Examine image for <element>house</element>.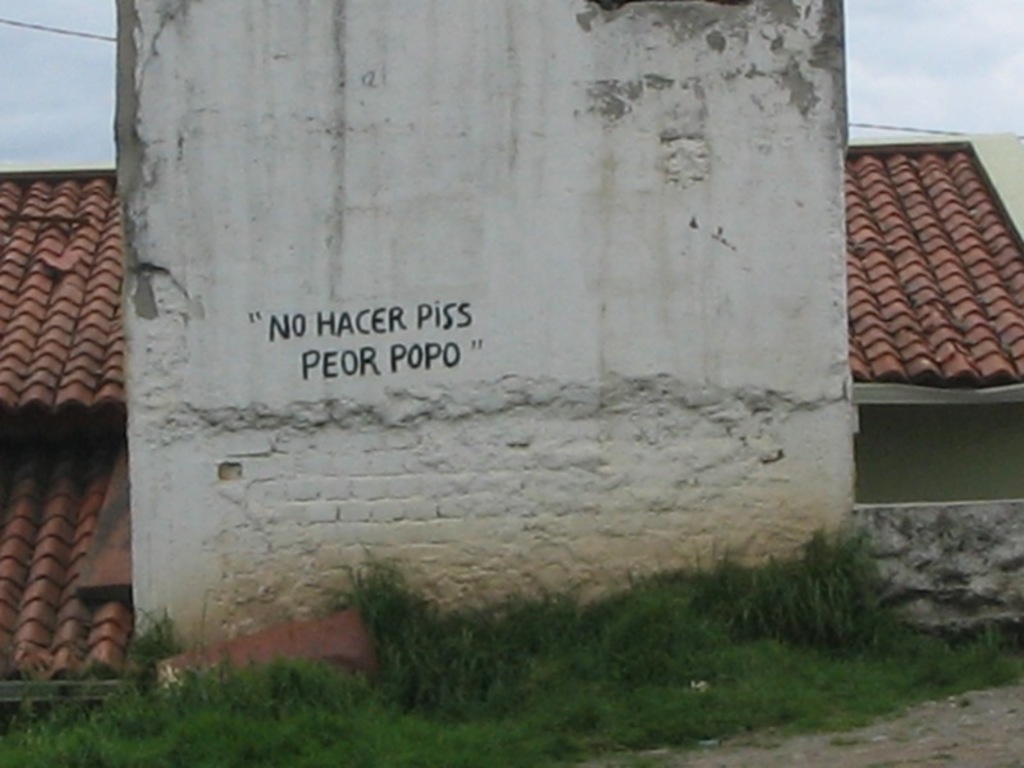
Examination result: <box>0,22,1023,699</box>.
